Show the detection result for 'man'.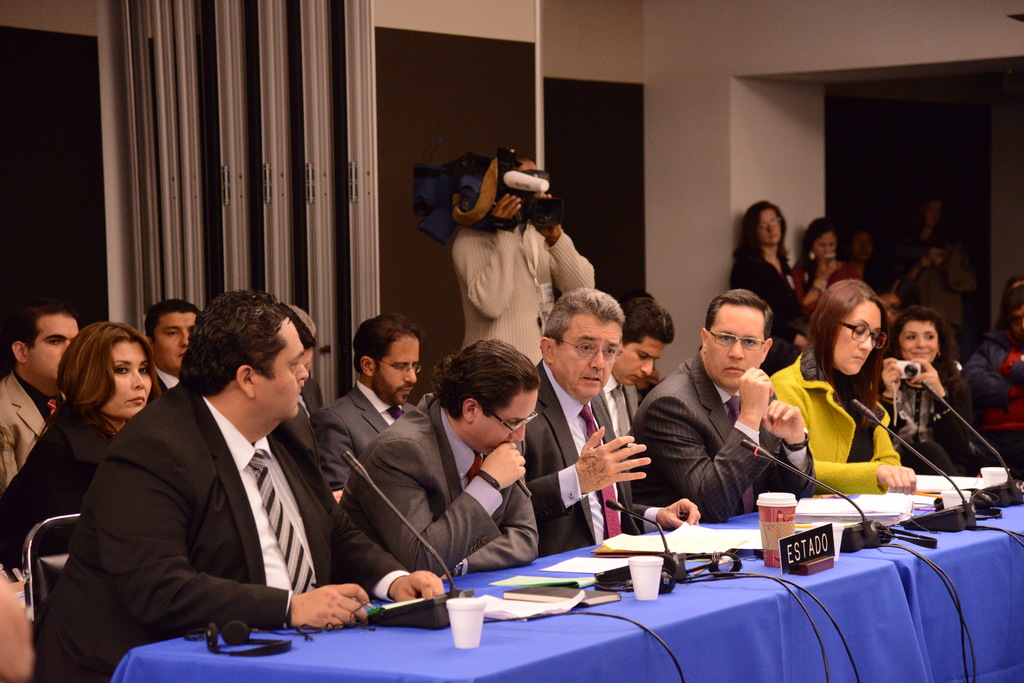
143, 299, 202, 385.
